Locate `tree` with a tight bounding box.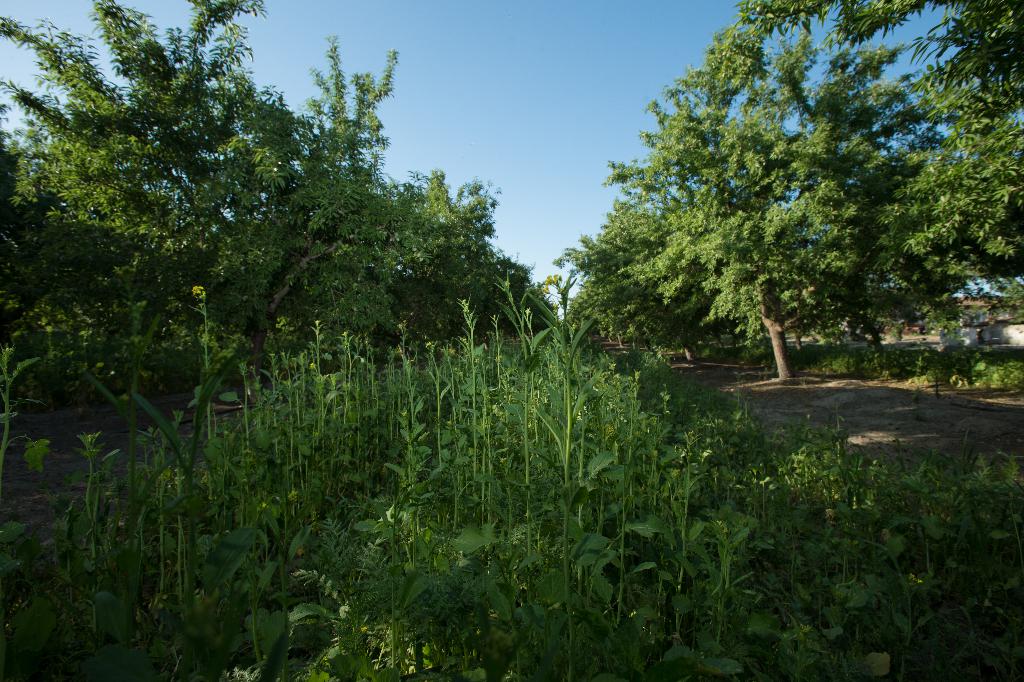
x1=594 y1=30 x2=968 y2=395.
